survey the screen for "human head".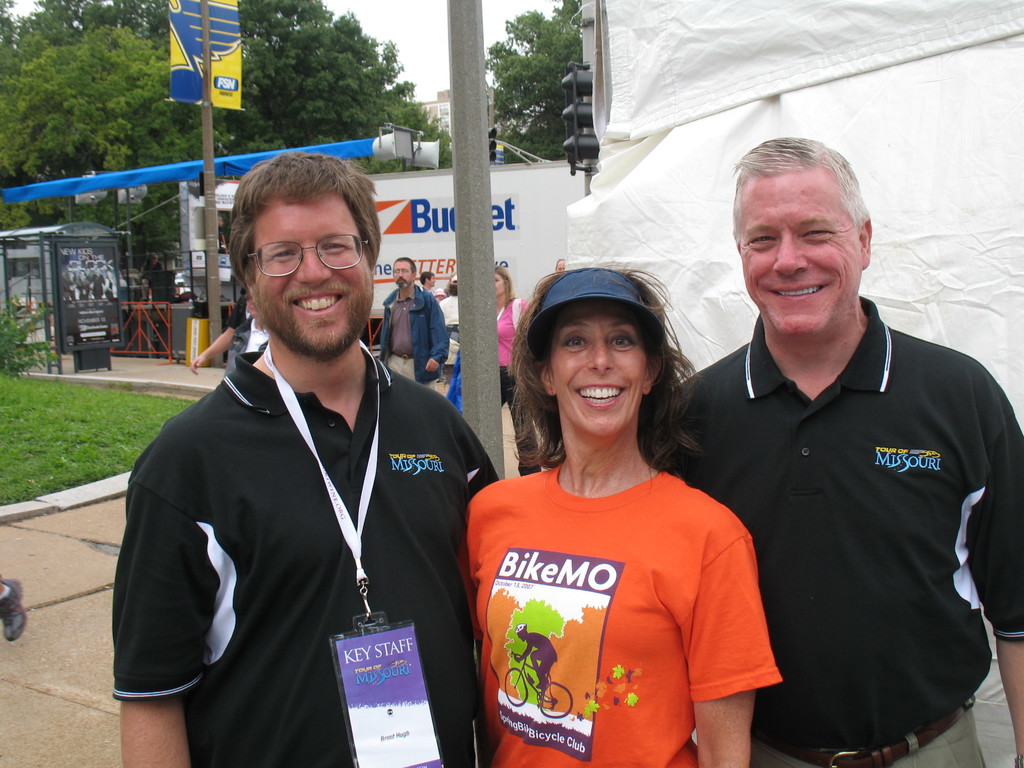
Survey found: left=730, top=134, right=874, bottom=333.
